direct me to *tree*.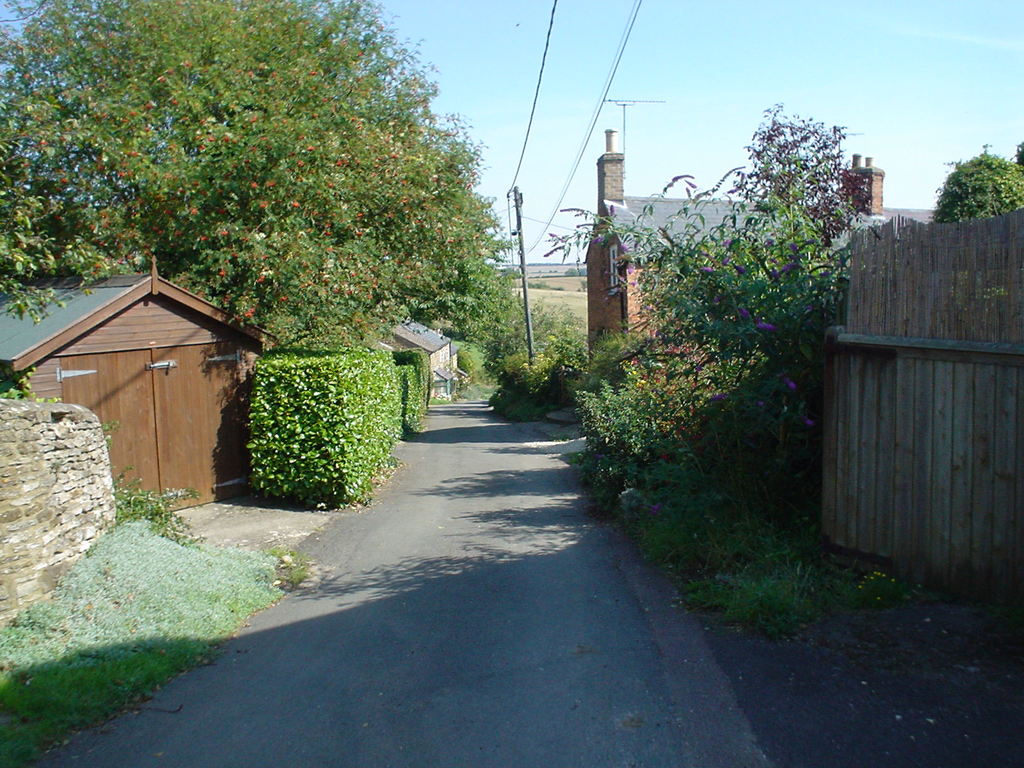
Direction: l=472, t=288, r=587, b=388.
